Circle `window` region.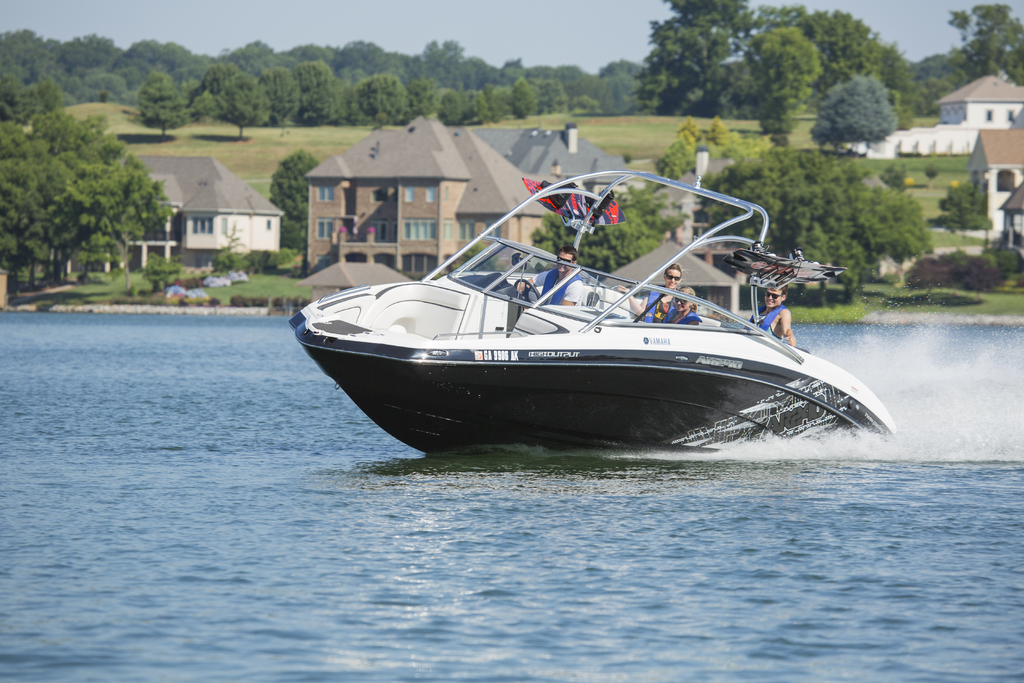
Region: 404/251/438/278.
